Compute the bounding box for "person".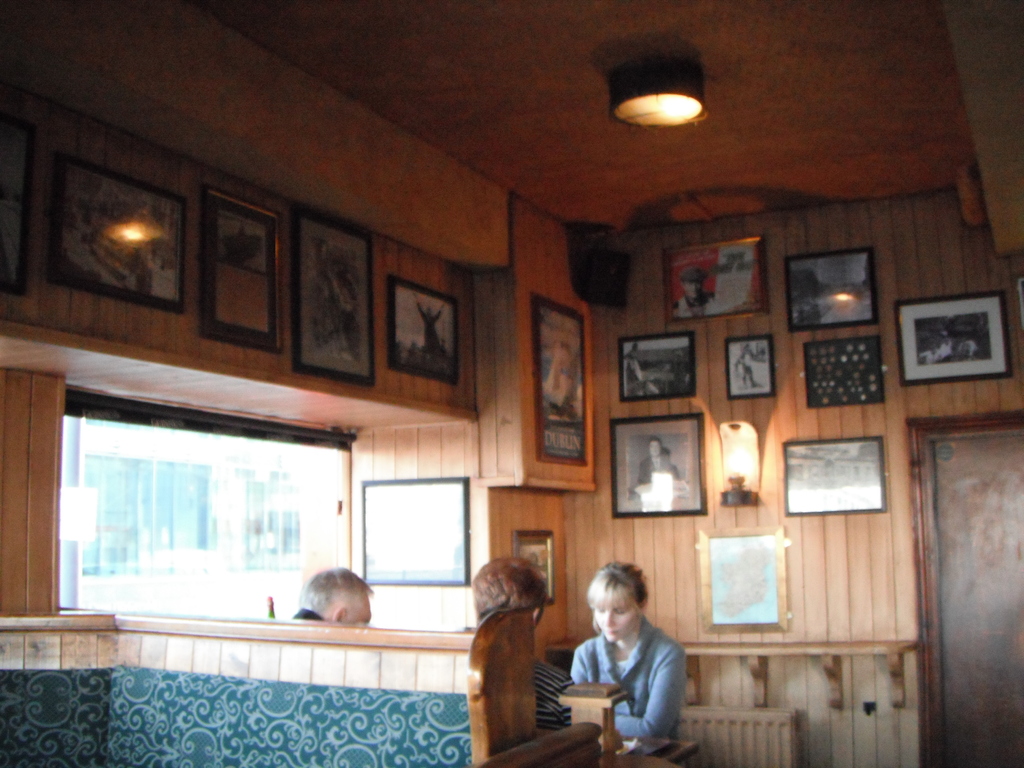
467,560,573,730.
